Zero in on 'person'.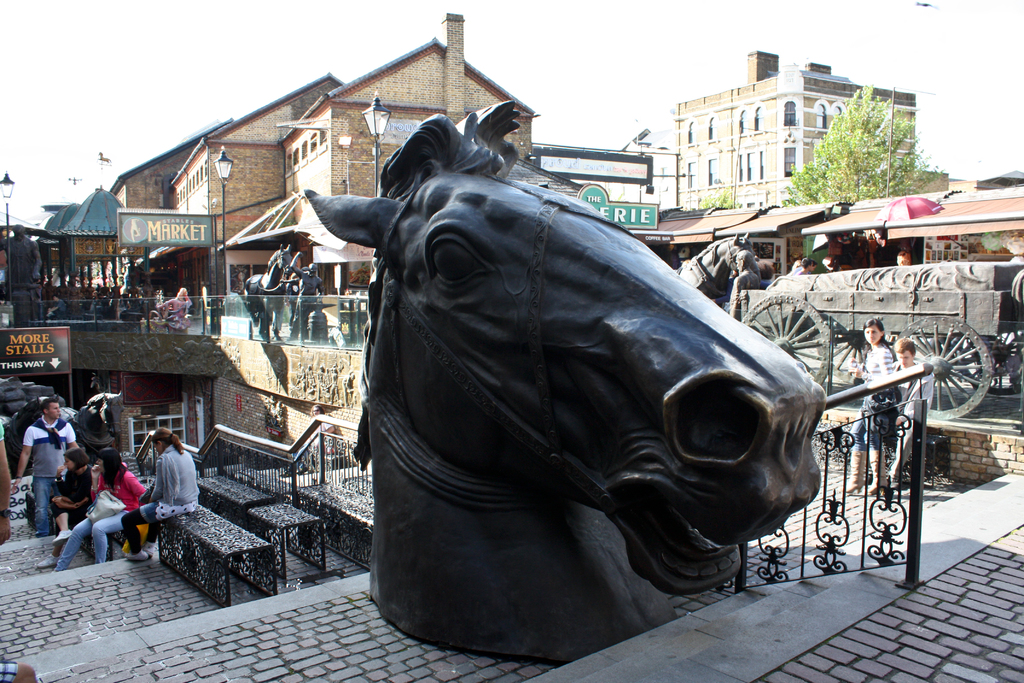
Zeroed in: <bbox>15, 382, 83, 565</bbox>.
